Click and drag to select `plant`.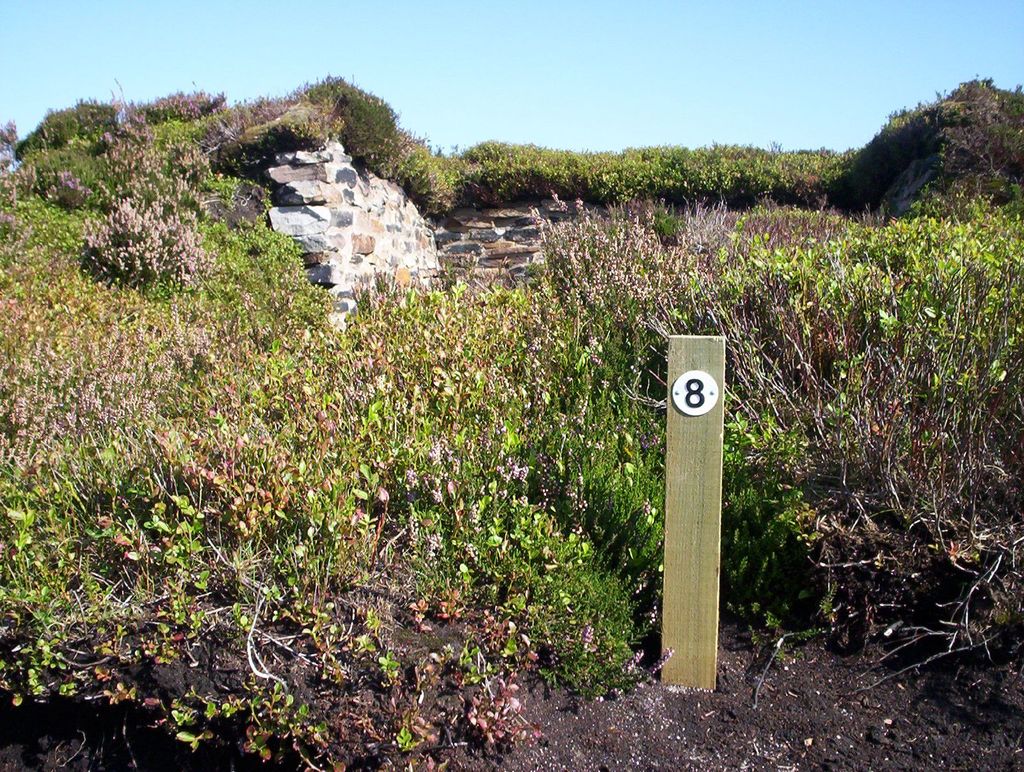
Selection: rect(568, 141, 659, 212).
